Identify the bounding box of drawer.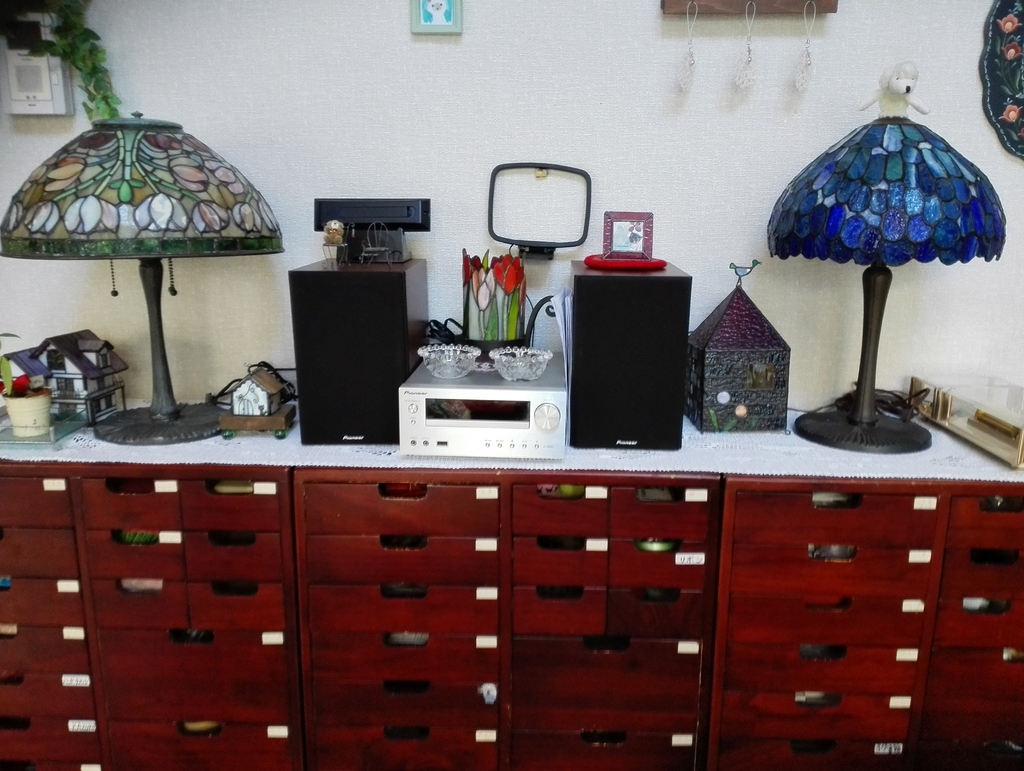
l=0, t=472, r=74, b=530.
